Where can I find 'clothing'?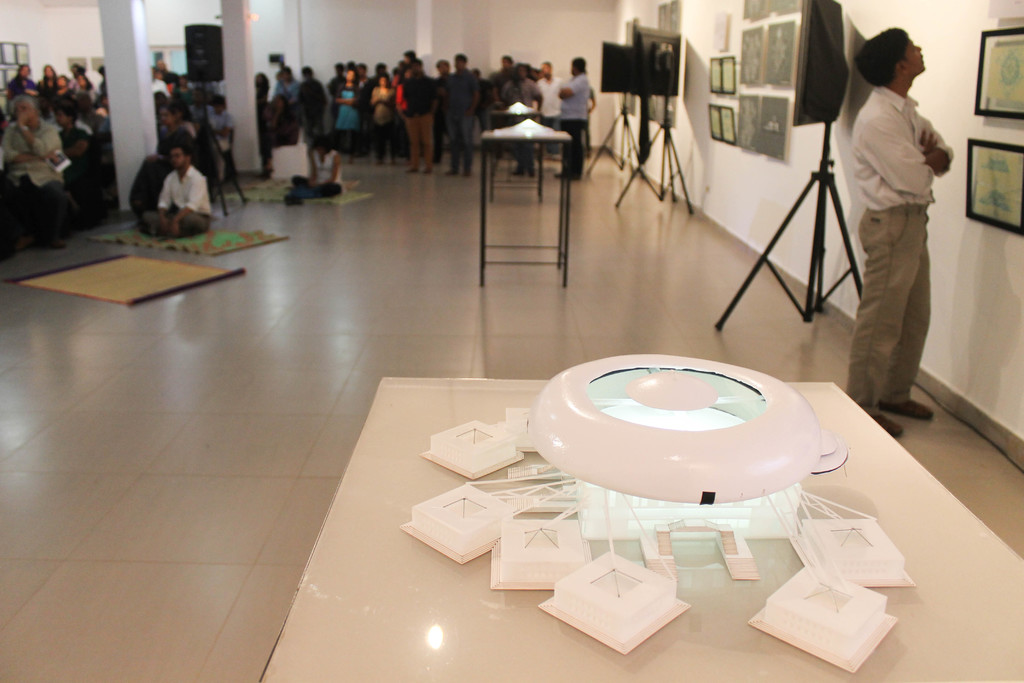
You can find it at <region>538, 74, 561, 154</region>.
